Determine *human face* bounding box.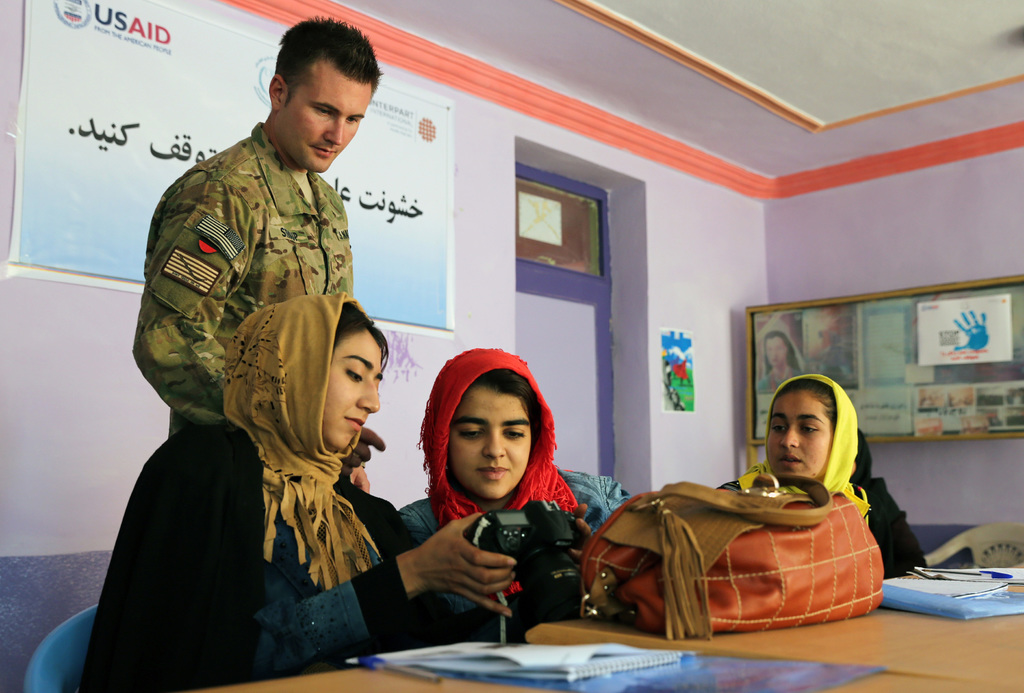
Determined: box(449, 384, 532, 499).
